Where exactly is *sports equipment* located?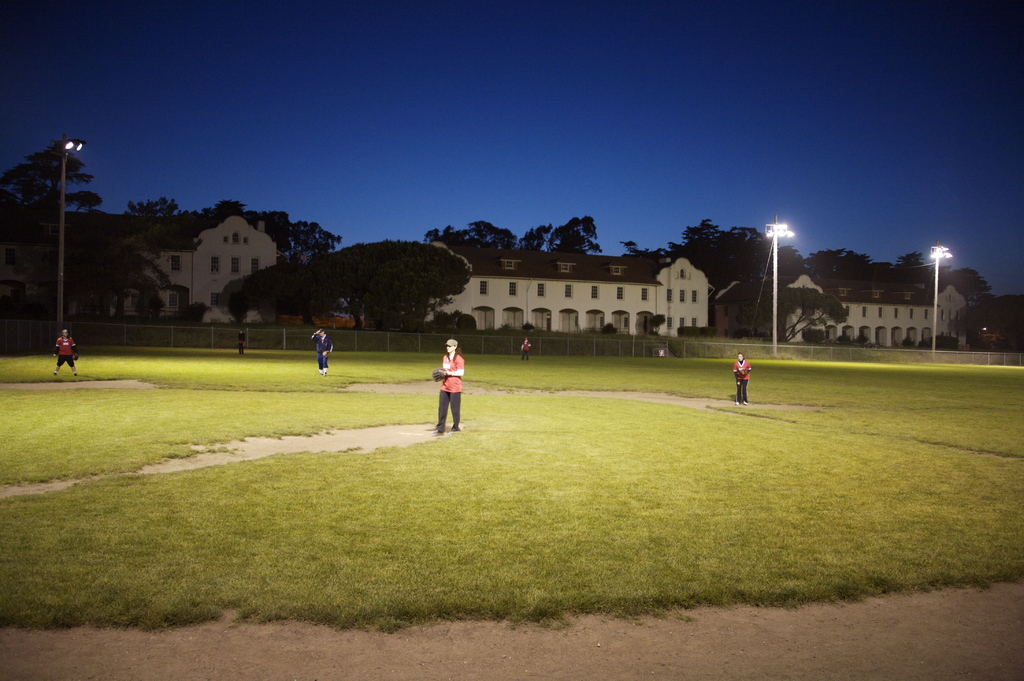
Its bounding box is 69, 350, 81, 363.
